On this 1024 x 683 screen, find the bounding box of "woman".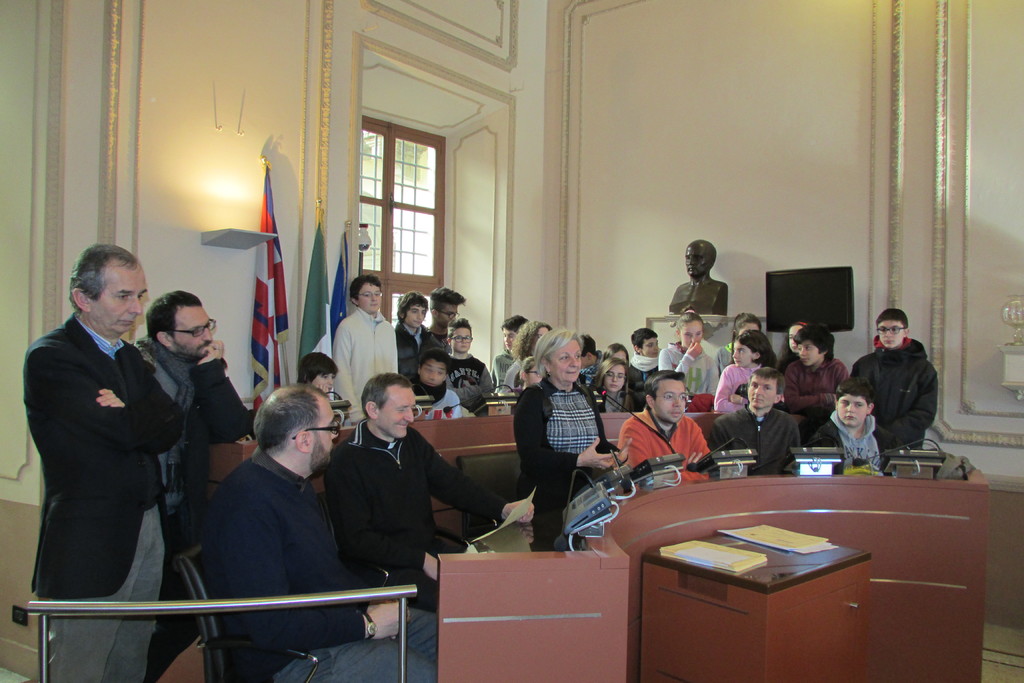
Bounding box: [x1=656, y1=305, x2=721, y2=397].
